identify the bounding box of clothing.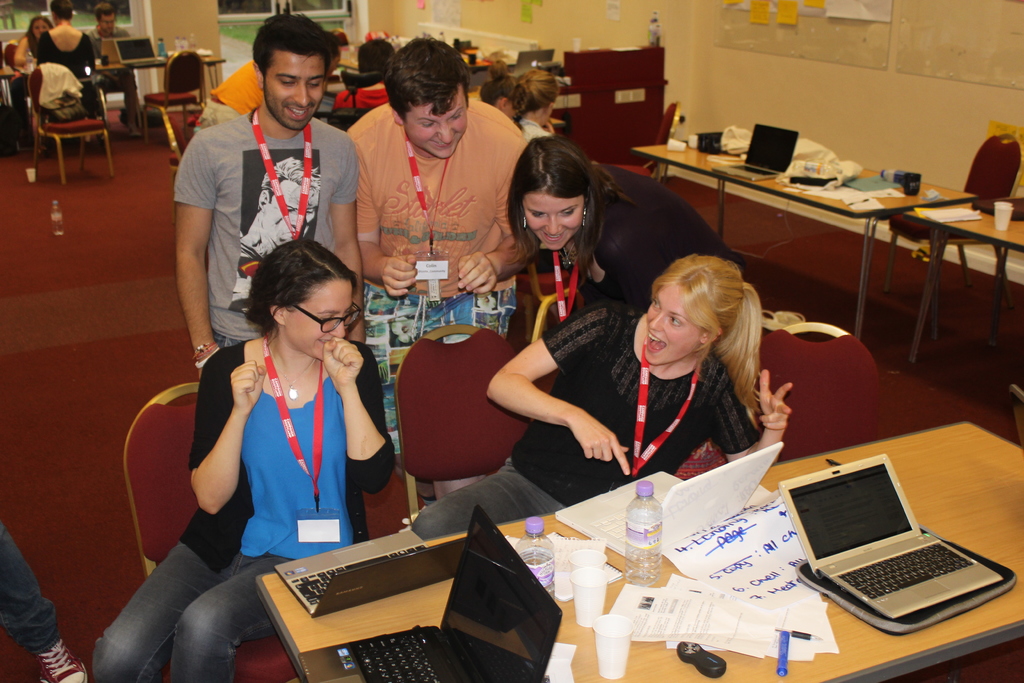
select_region(80, 28, 145, 117).
